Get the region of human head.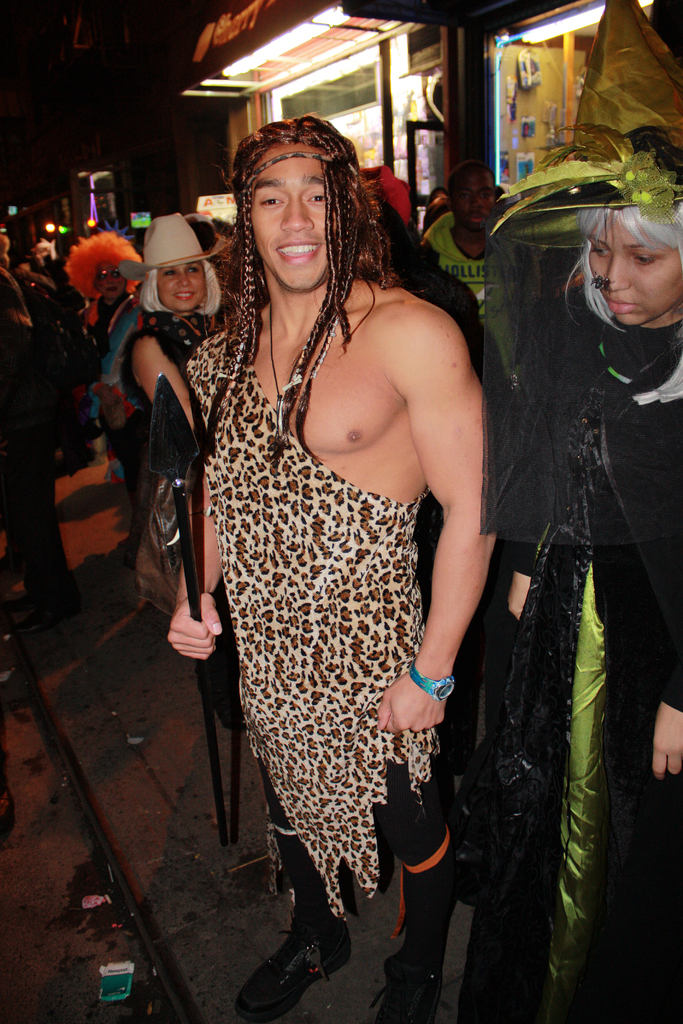
bbox(447, 162, 504, 232).
